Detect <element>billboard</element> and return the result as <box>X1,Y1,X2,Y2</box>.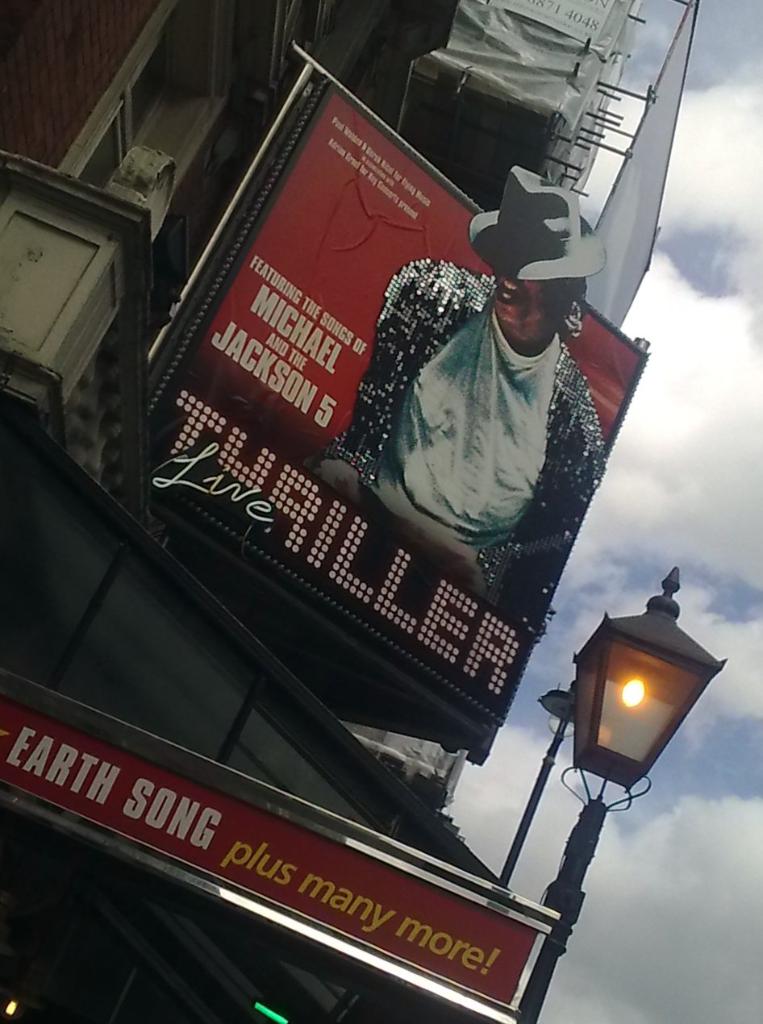
<box>113,166,648,744</box>.
